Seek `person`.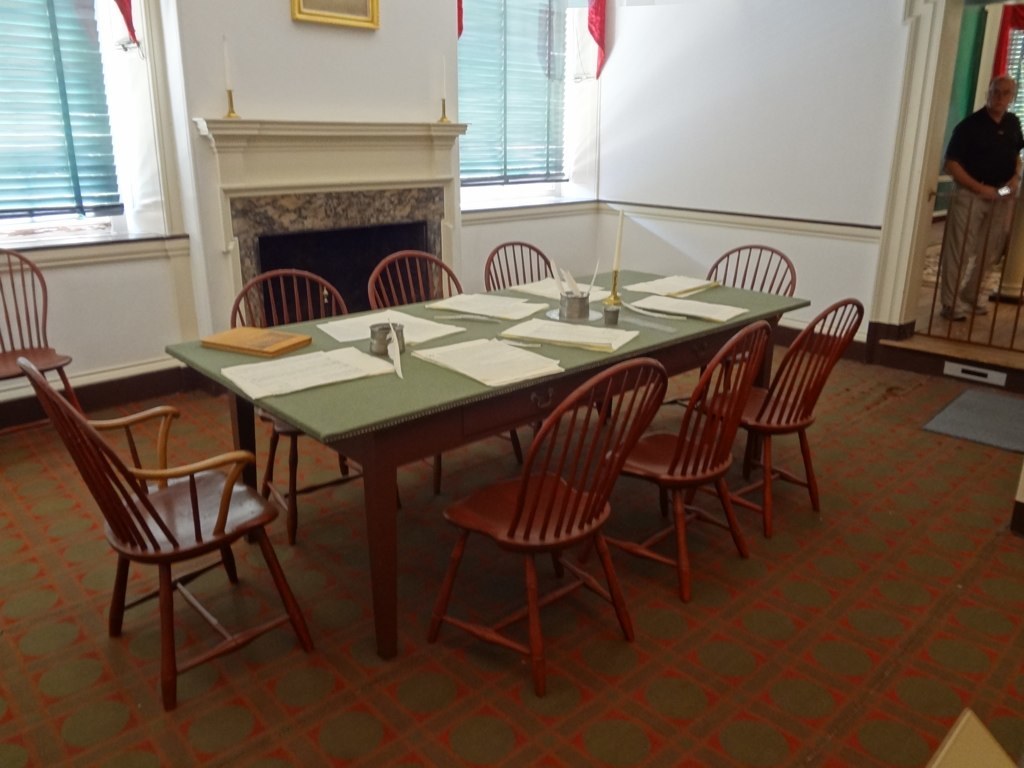
box=[939, 77, 1023, 324].
